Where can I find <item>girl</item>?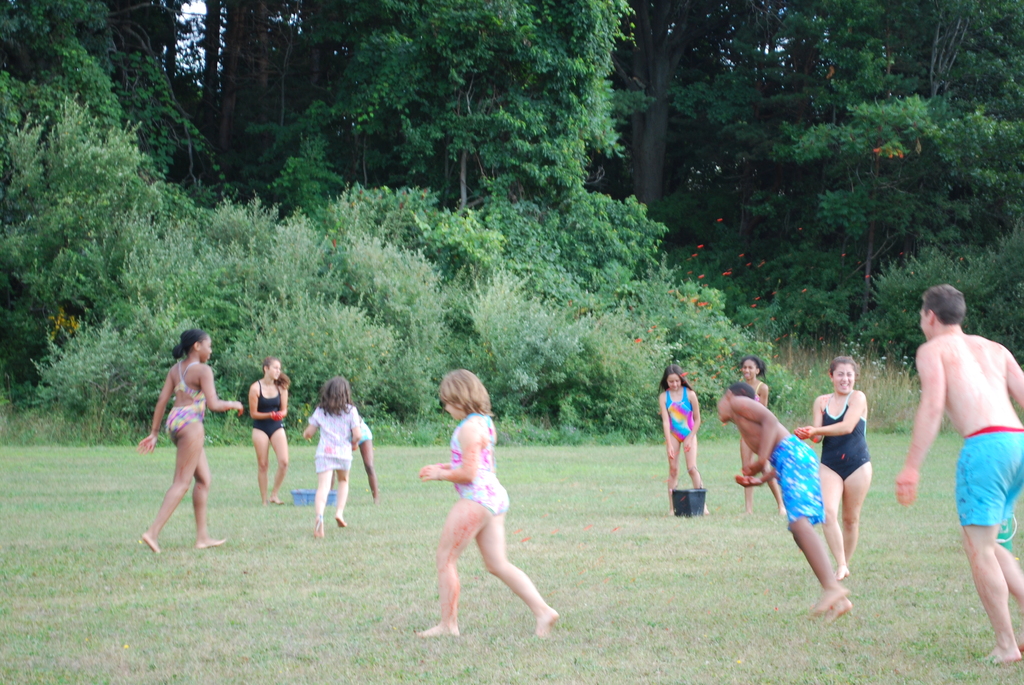
You can find it at 124/322/252/555.
